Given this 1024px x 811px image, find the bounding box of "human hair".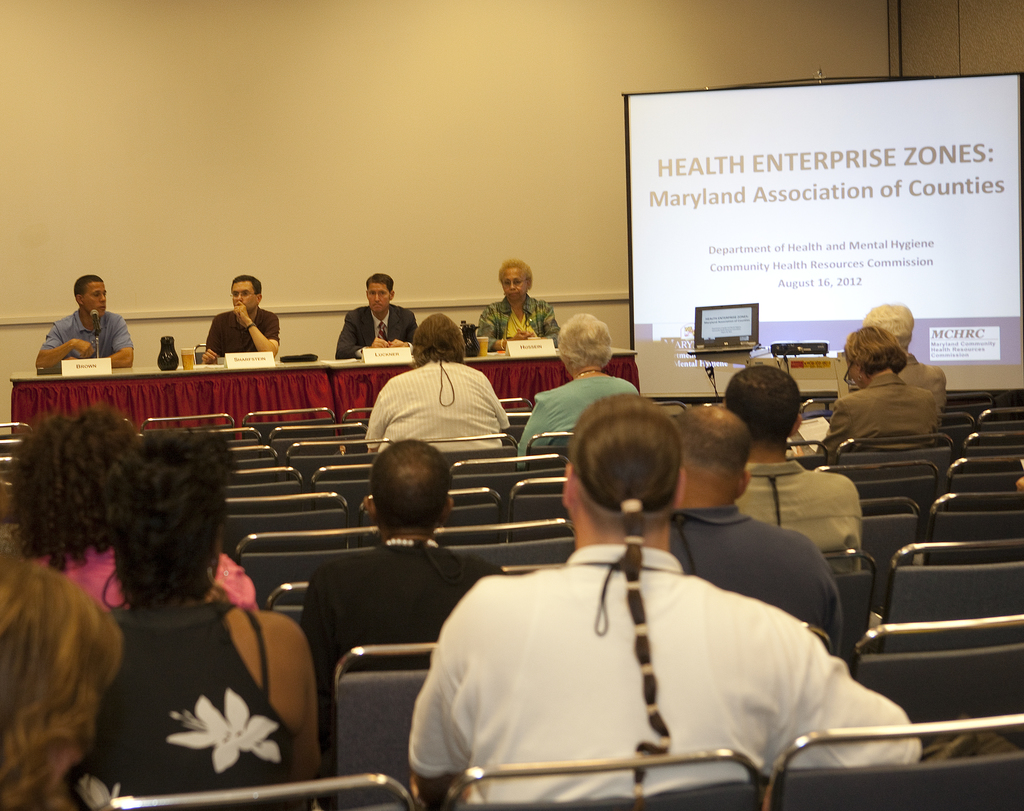
box=[3, 405, 140, 575].
